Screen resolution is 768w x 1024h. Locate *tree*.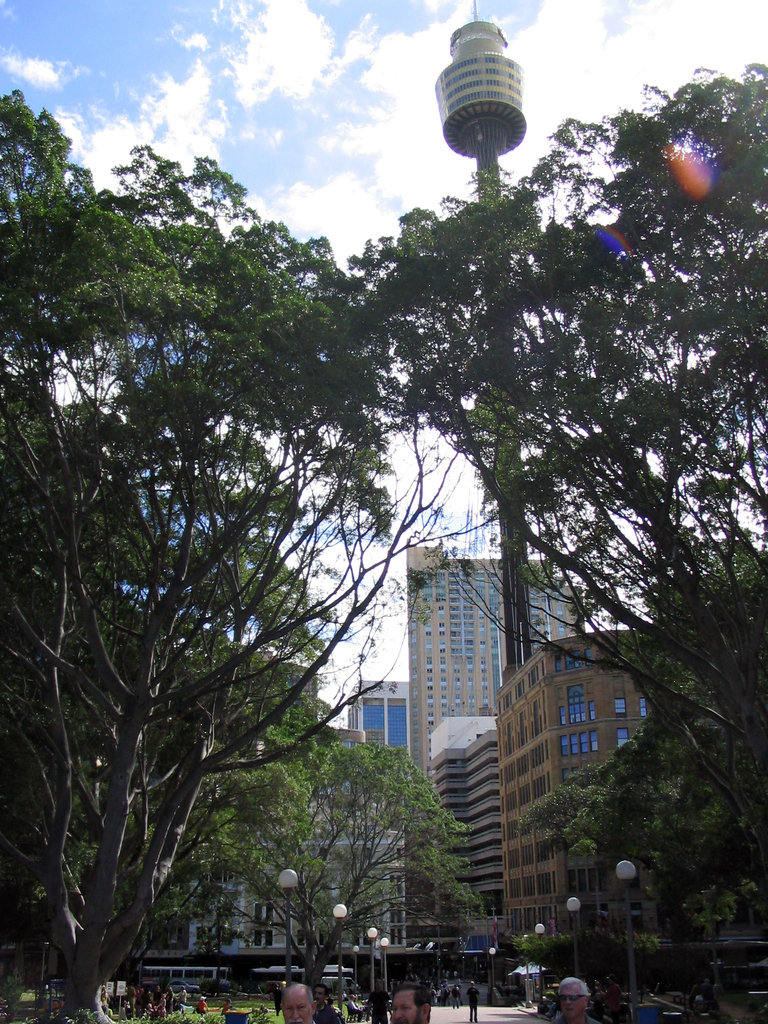
Rect(395, 58, 767, 803).
